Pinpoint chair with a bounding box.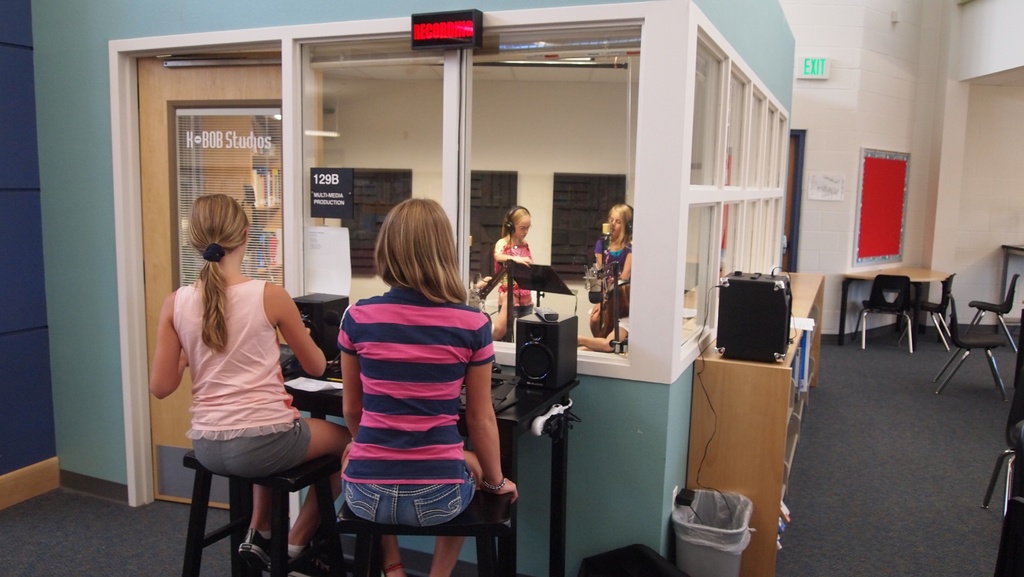
x1=851, y1=272, x2=913, y2=351.
